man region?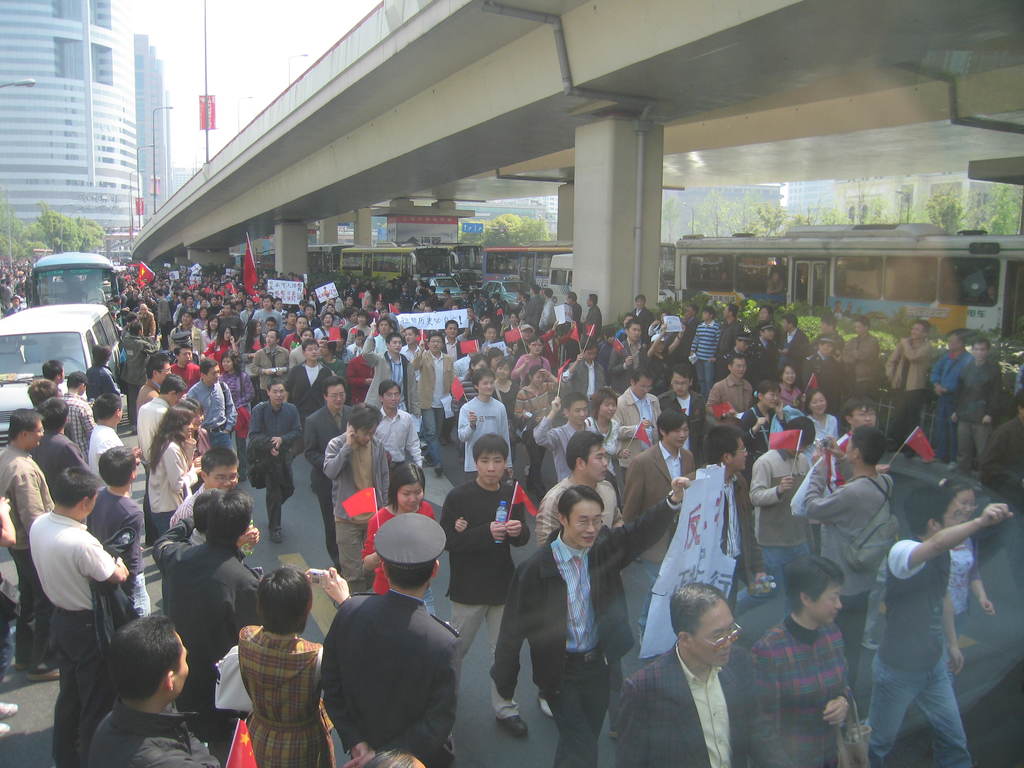
crop(444, 323, 465, 358)
